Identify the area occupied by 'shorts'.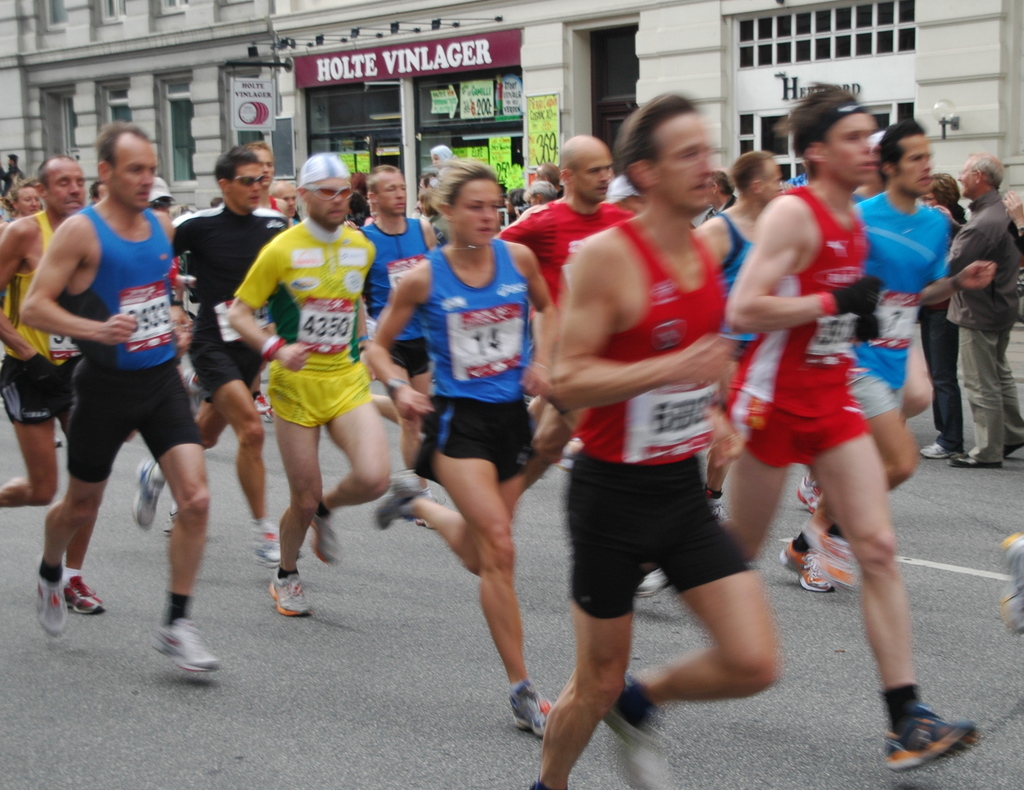
Area: pyautogui.locateOnScreen(184, 329, 263, 396).
